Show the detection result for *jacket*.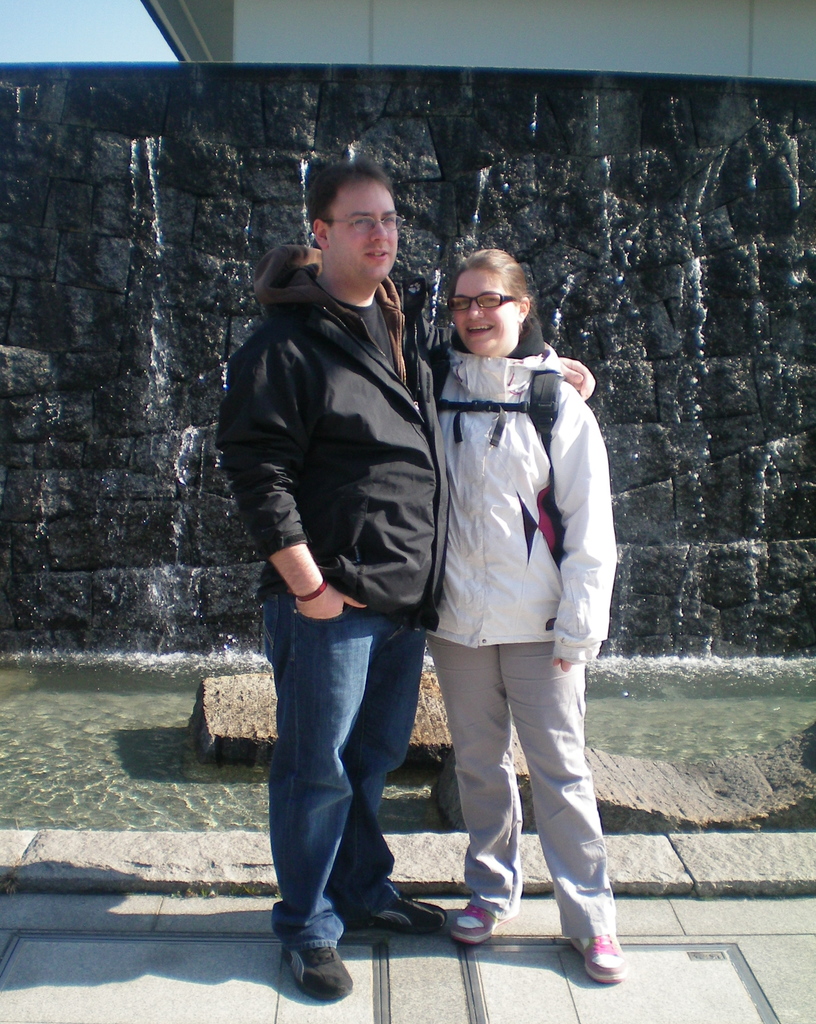
l=438, t=346, r=615, b=666.
